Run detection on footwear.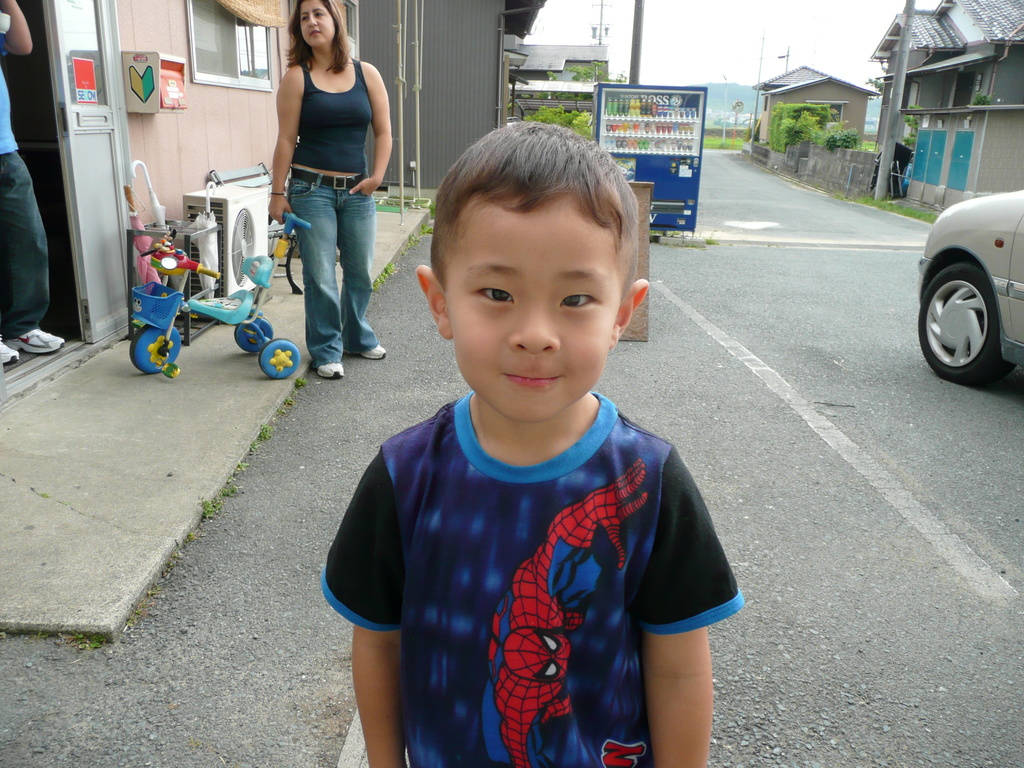
Result: Rect(360, 347, 387, 359).
